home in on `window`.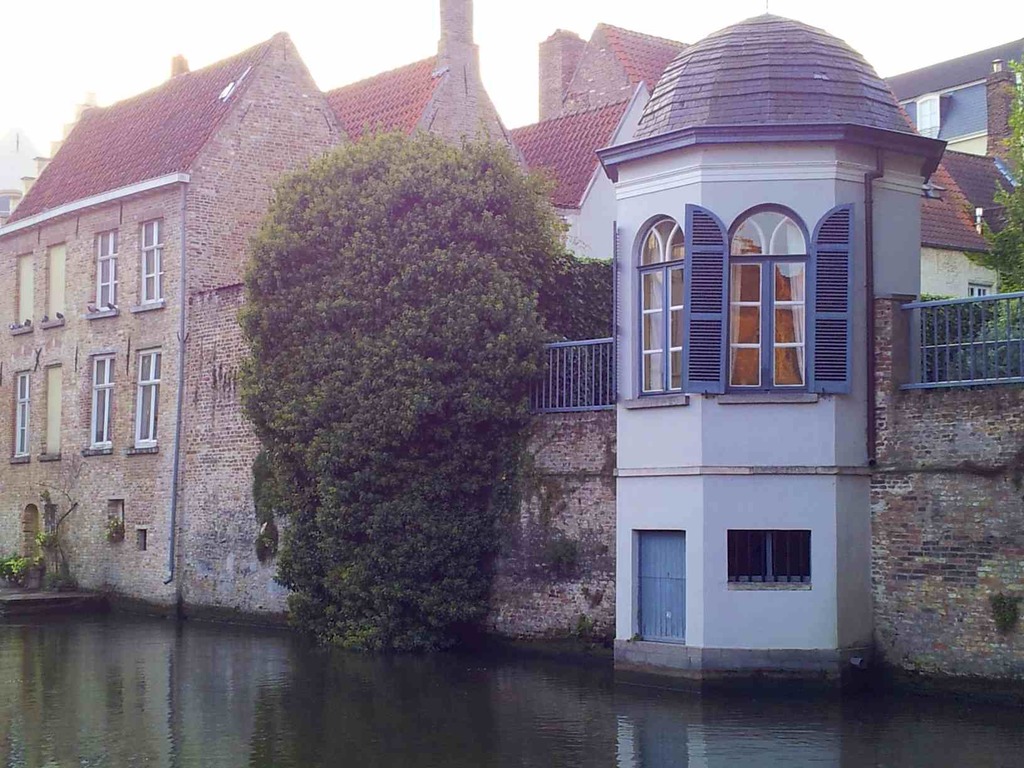
Homed in at <bbox>717, 191, 849, 401</bbox>.
